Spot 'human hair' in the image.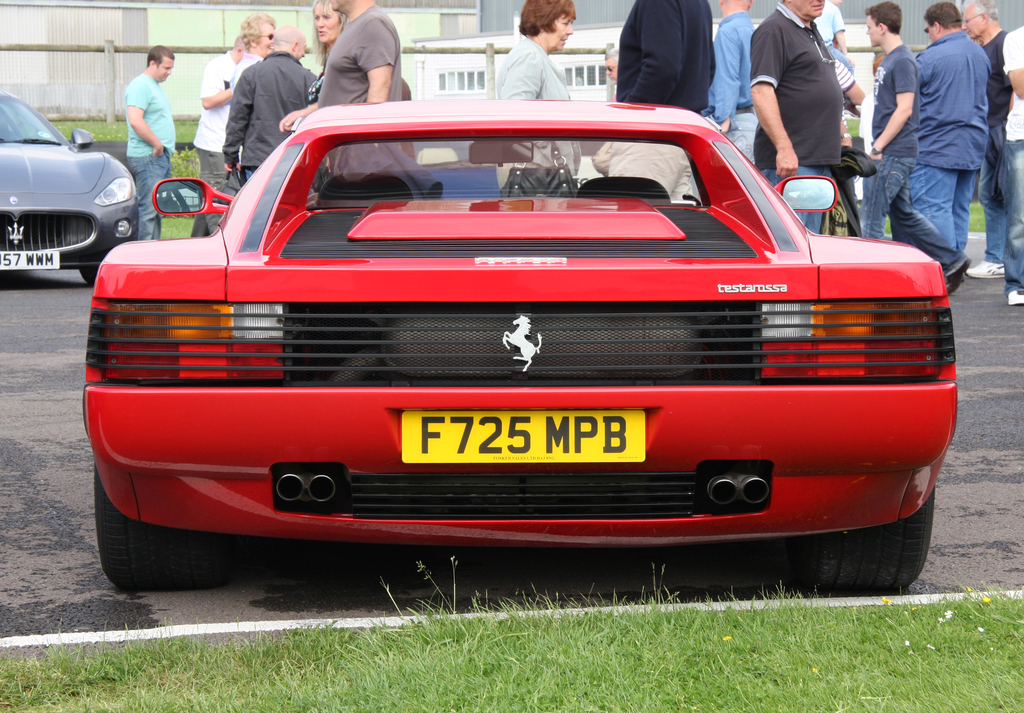
'human hair' found at locate(146, 44, 176, 68).
